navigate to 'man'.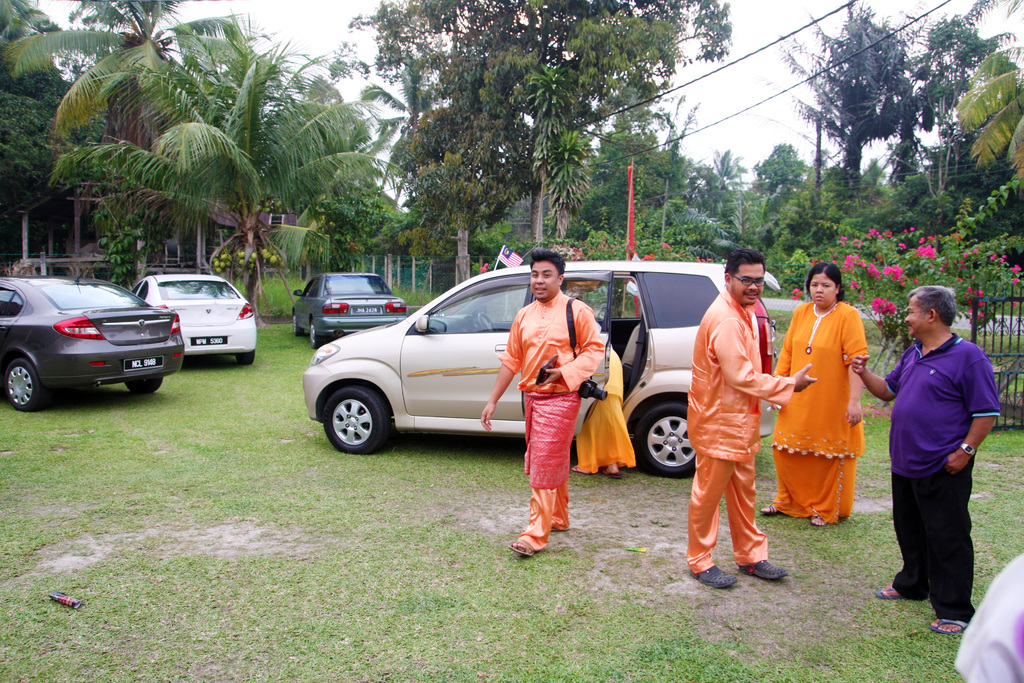
Navigation target: crop(850, 283, 1002, 634).
